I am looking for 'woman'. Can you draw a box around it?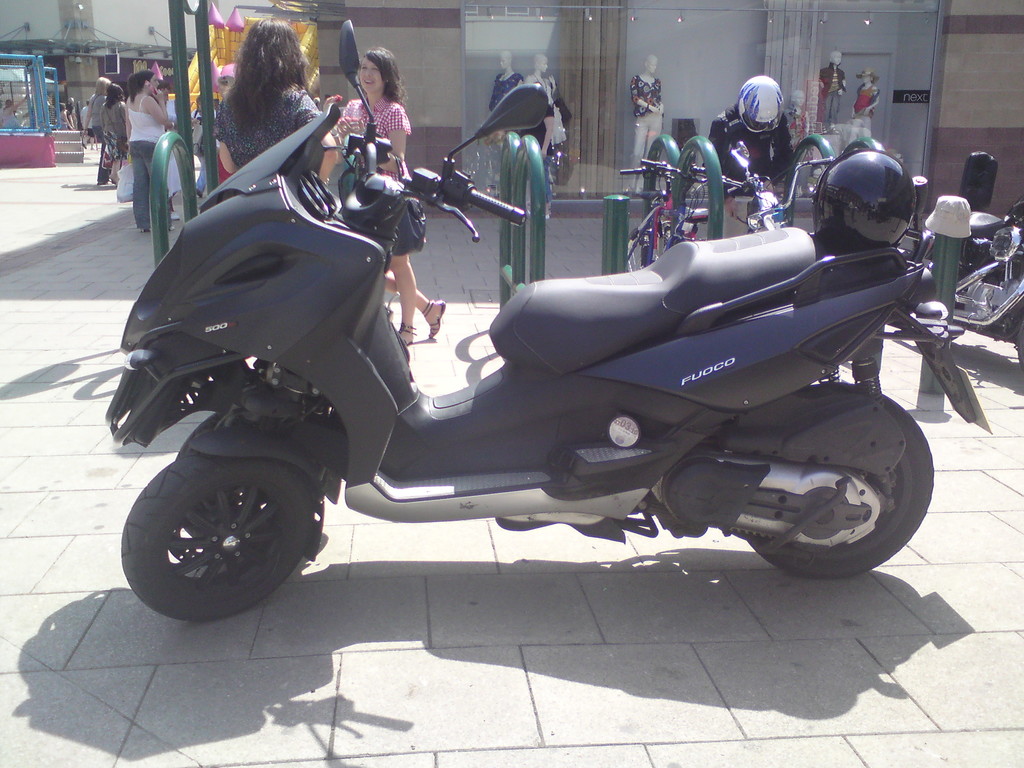
Sure, the bounding box is crop(79, 76, 113, 158).
